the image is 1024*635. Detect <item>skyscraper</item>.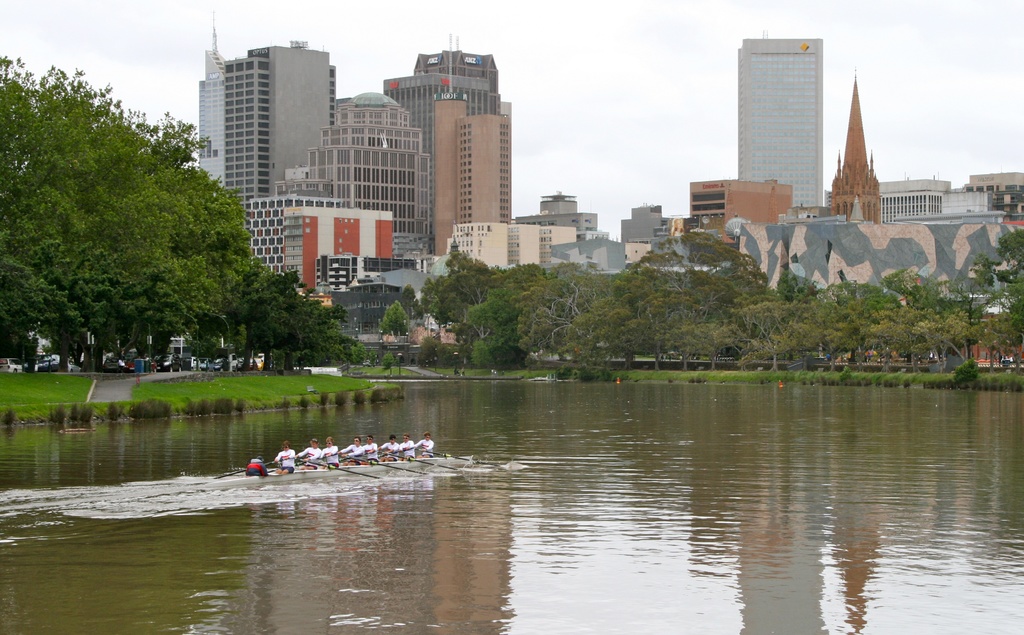
Detection: left=865, top=169, right=949, bottom=226.
